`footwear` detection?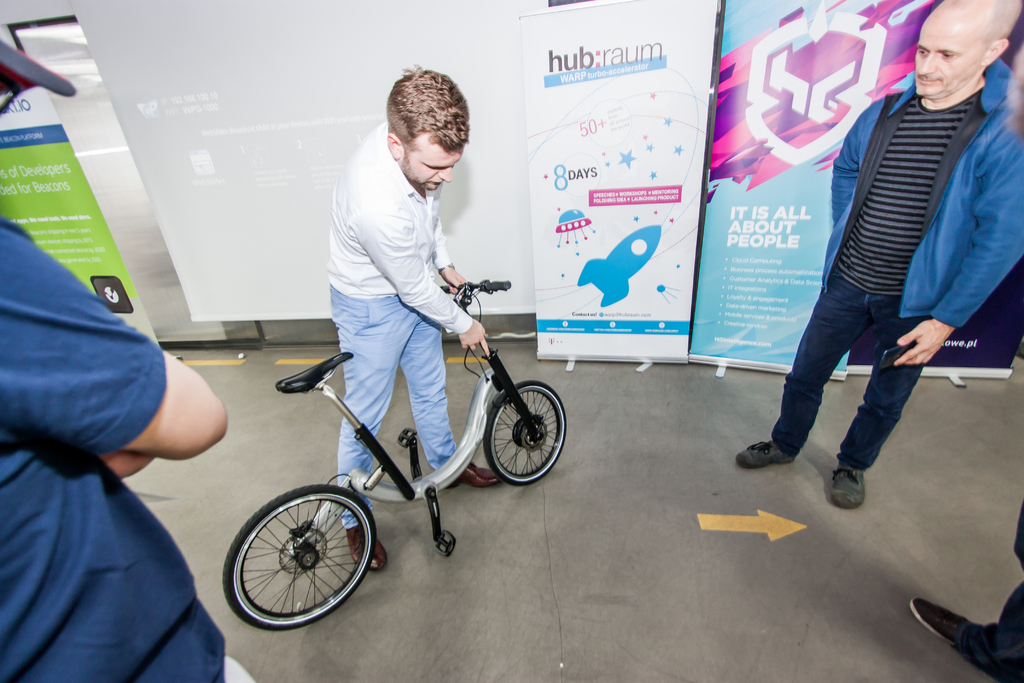
box=[905, 587, 1004, 661]
